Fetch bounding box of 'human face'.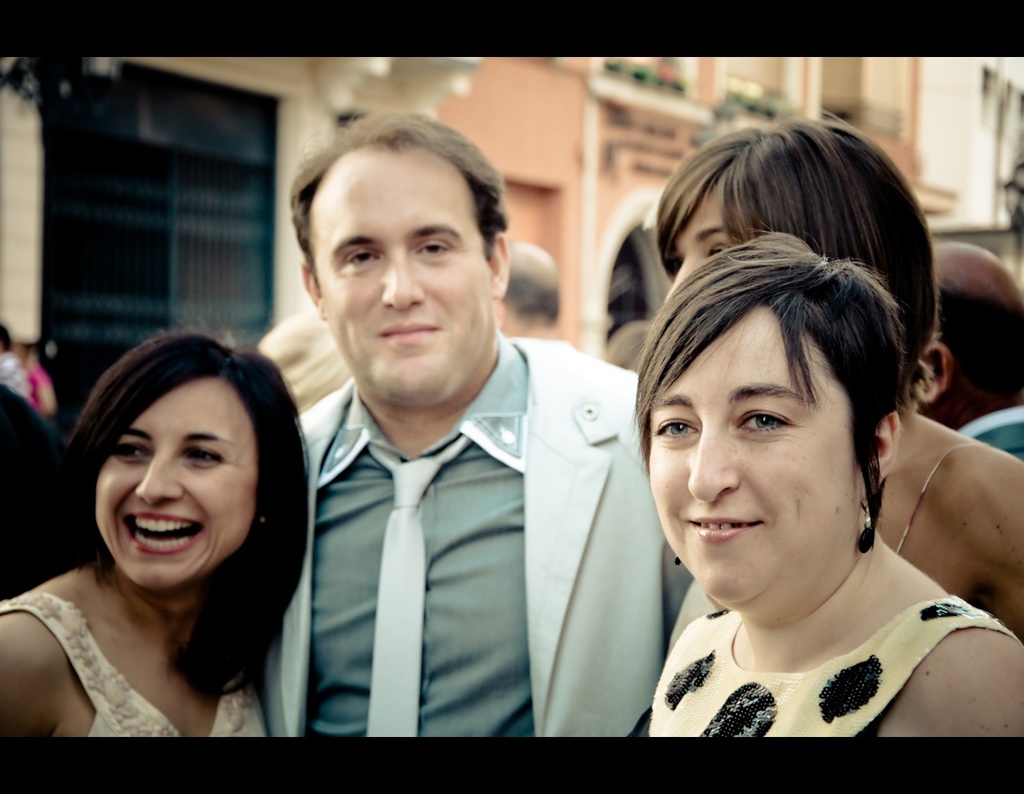
Bbox: Rect(308, 145, 490, 401).
